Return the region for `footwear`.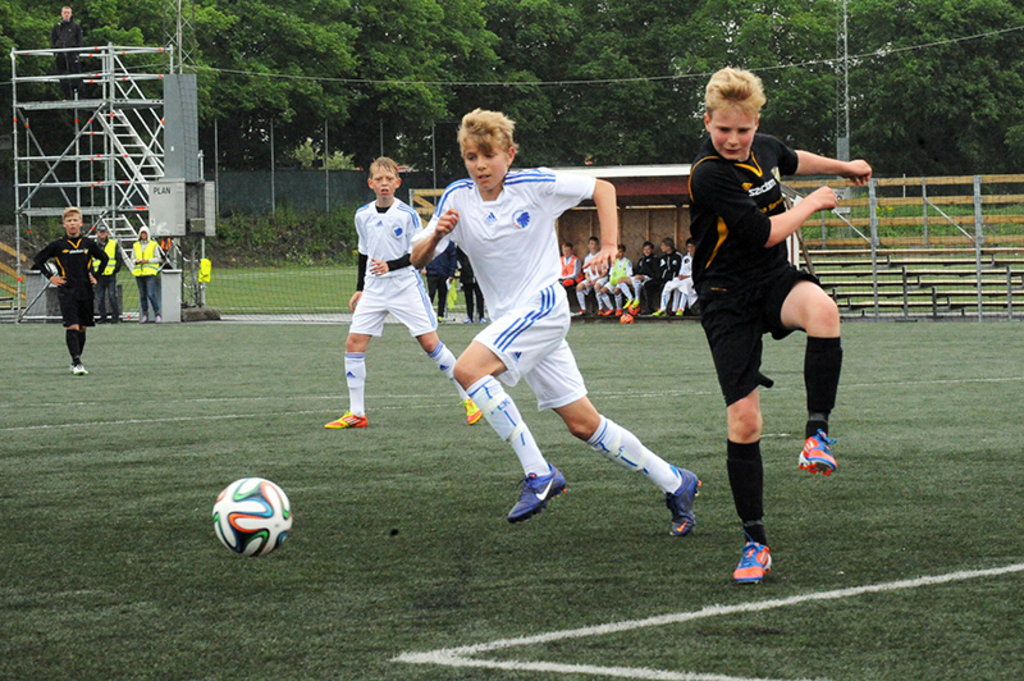
Rect(799, 429, 837, 476).
